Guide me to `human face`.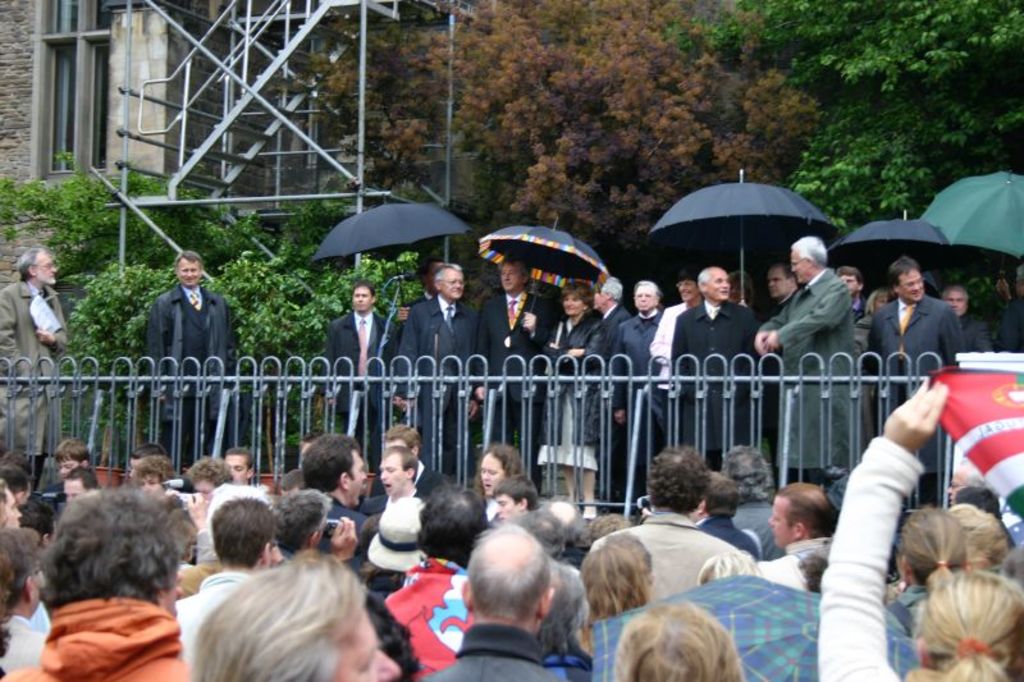
Guidance: rect(497, 264, 521, 294).
